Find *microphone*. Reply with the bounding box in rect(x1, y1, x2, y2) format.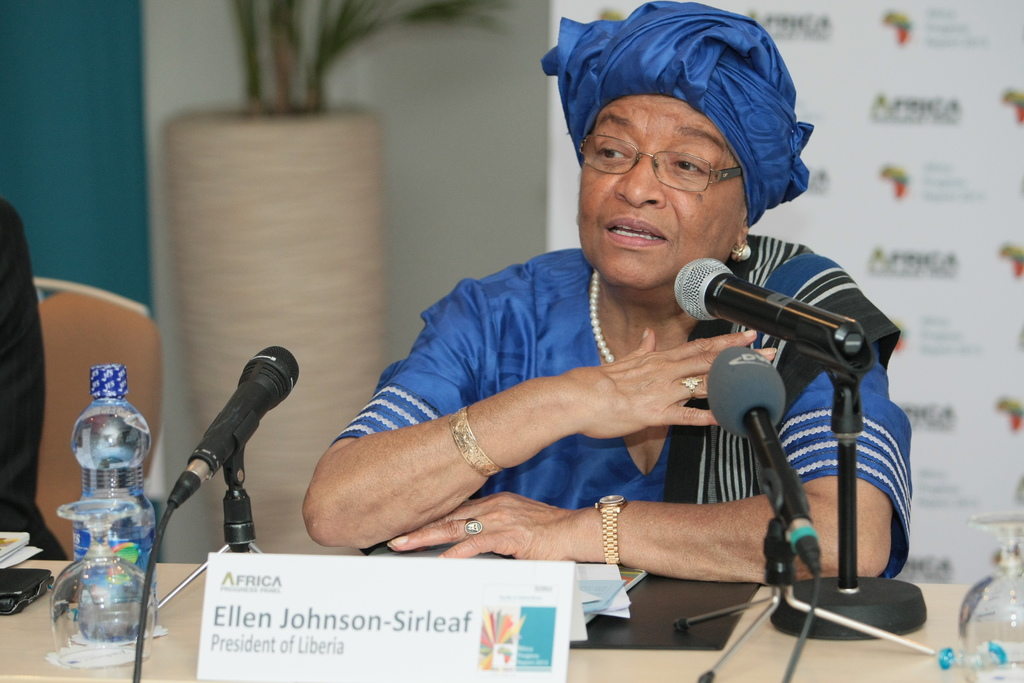
rect(147, 358, 291, 563).
